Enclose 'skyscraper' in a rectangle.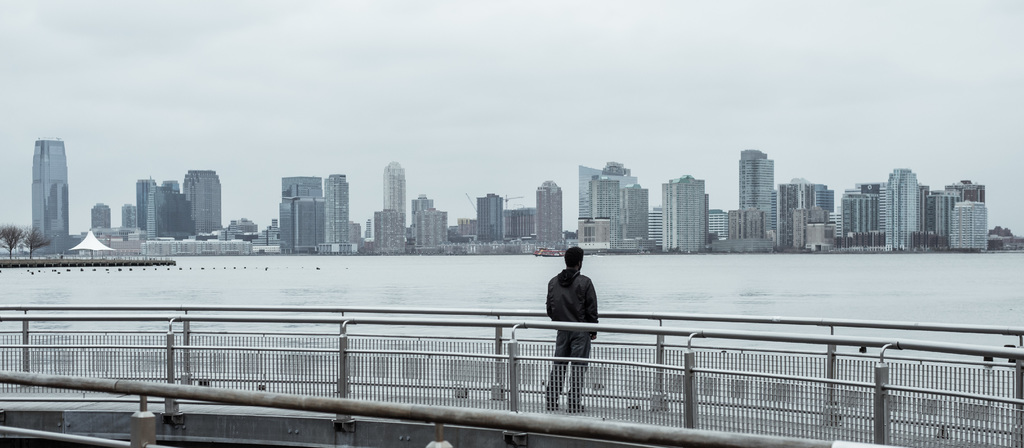
{"left": 511, "top": 205, "right": 537, "bottom": 243}.
